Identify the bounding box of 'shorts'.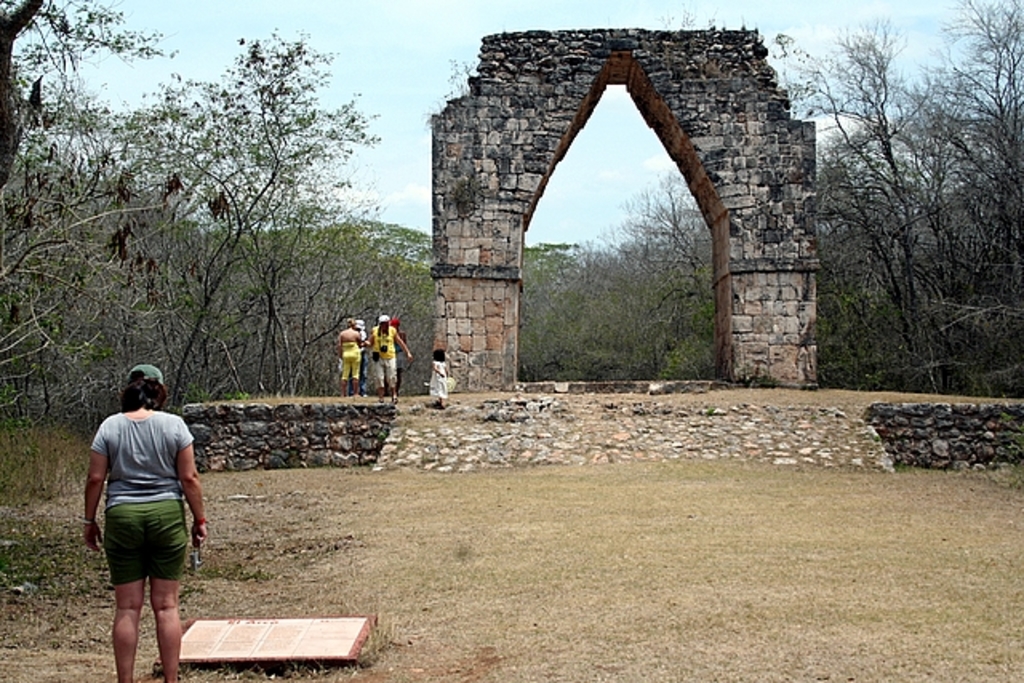
<region>370, 358, 397, 389</region>.
